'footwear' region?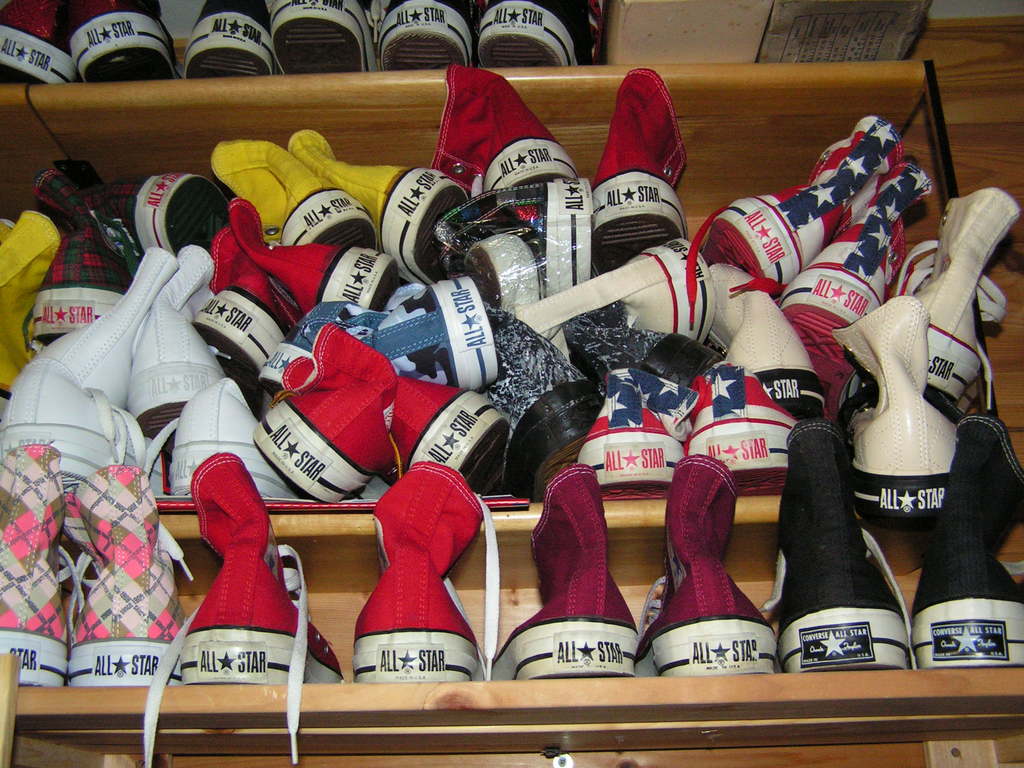
[26, 161, 135, 341]
